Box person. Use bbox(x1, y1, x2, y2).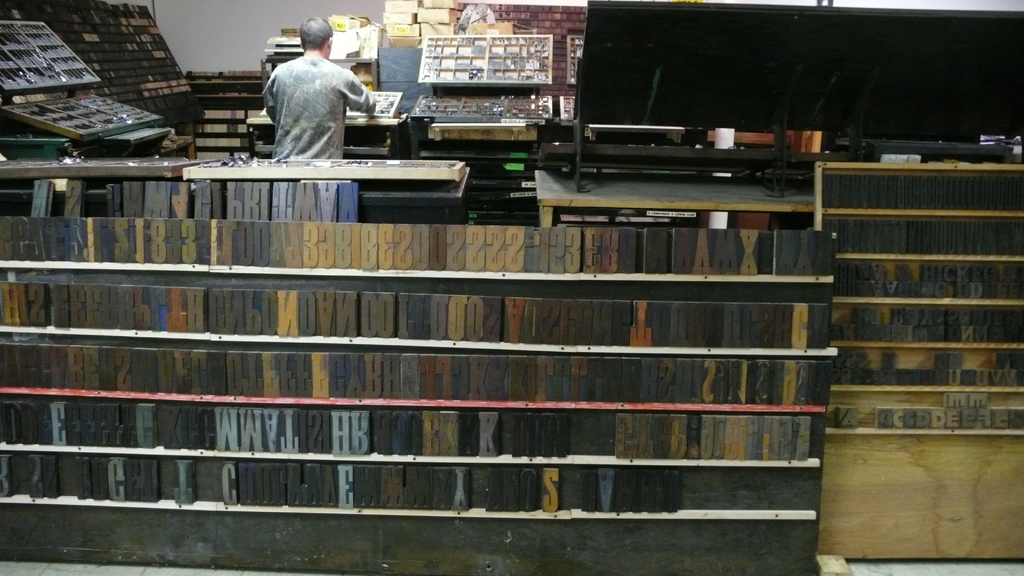
bbox(243, 23, 371, 169).
